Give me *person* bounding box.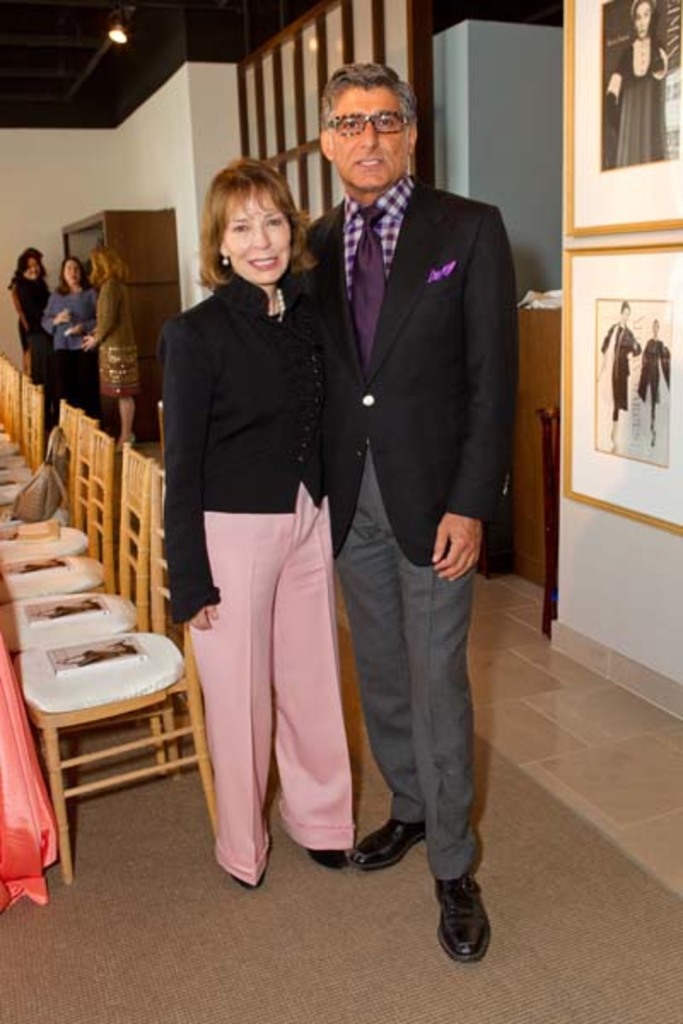
left=297, top=55, right=519, bottom=918.
